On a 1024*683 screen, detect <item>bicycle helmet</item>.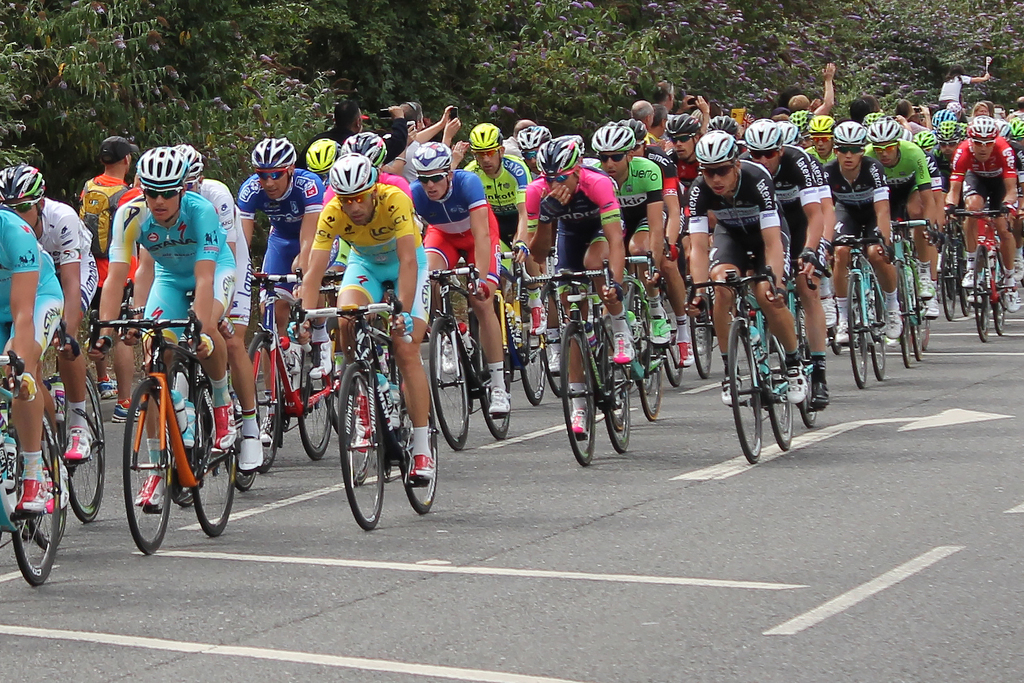
(x1=966, y1=120, x2=995, y2=150).
